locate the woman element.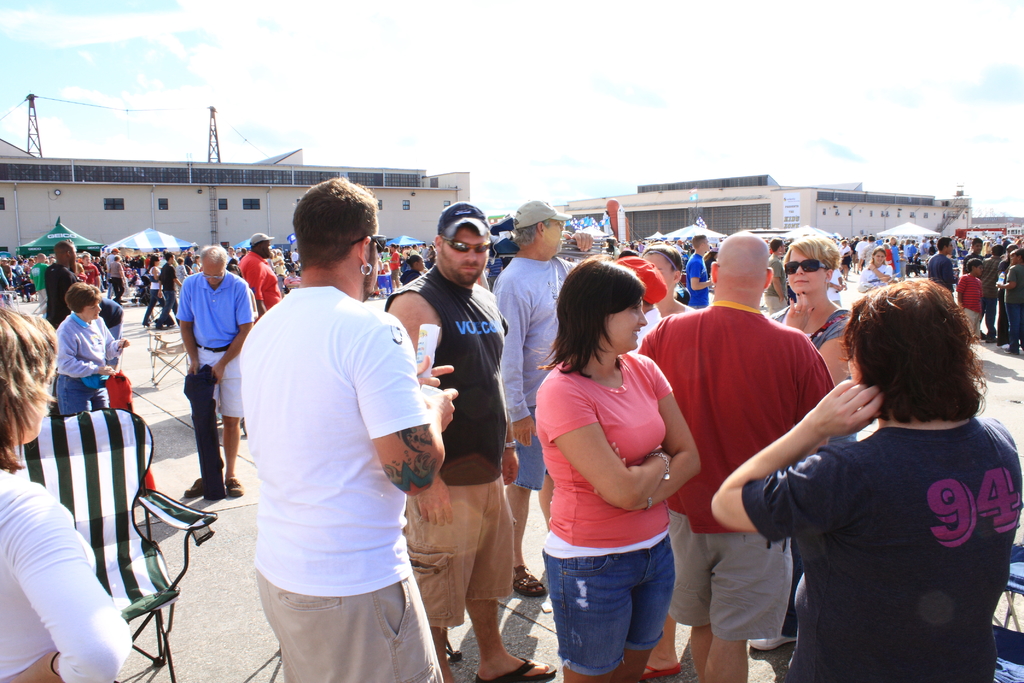
Element bbox: bbox(770, 236, 854, 442).
